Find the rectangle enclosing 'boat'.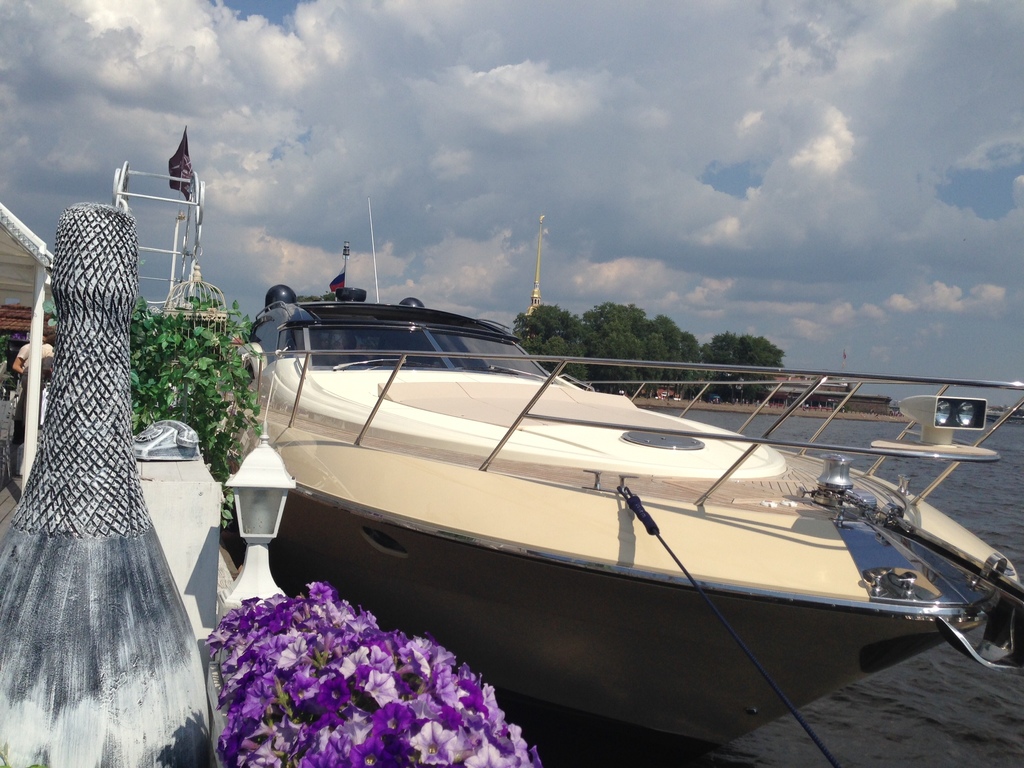
[185,237,1011,698].
